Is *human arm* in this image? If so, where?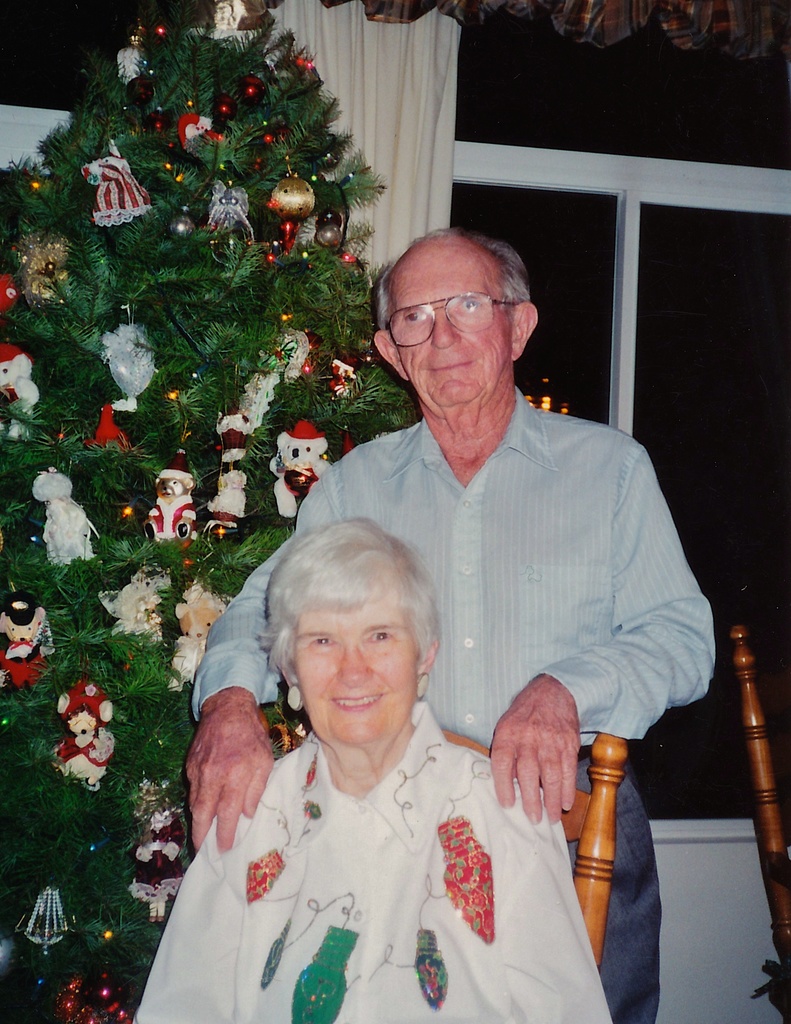
Yes, at (486, 445, 715, 824).
